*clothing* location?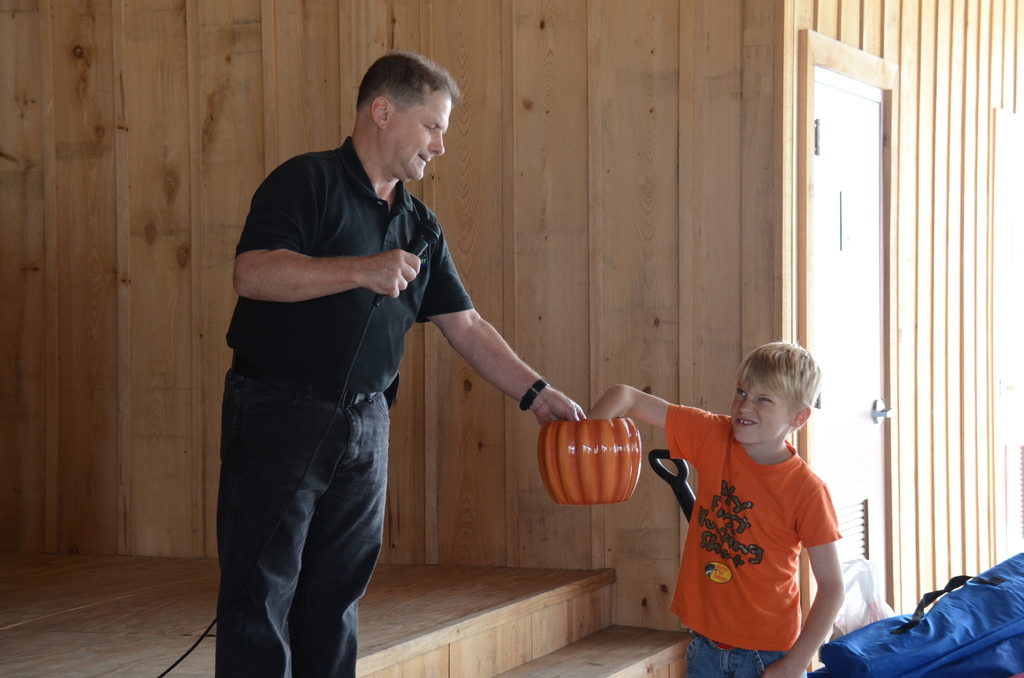
(214,126,470,677)
